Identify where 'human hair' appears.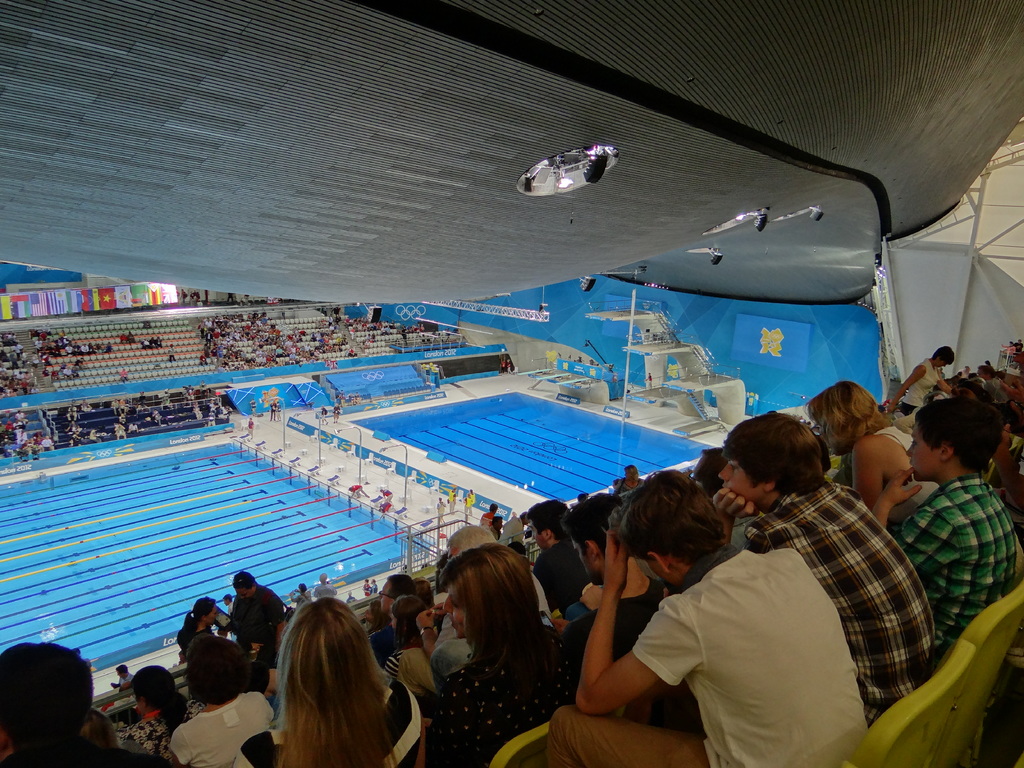
Appears at [182, 598, 218, 641].
